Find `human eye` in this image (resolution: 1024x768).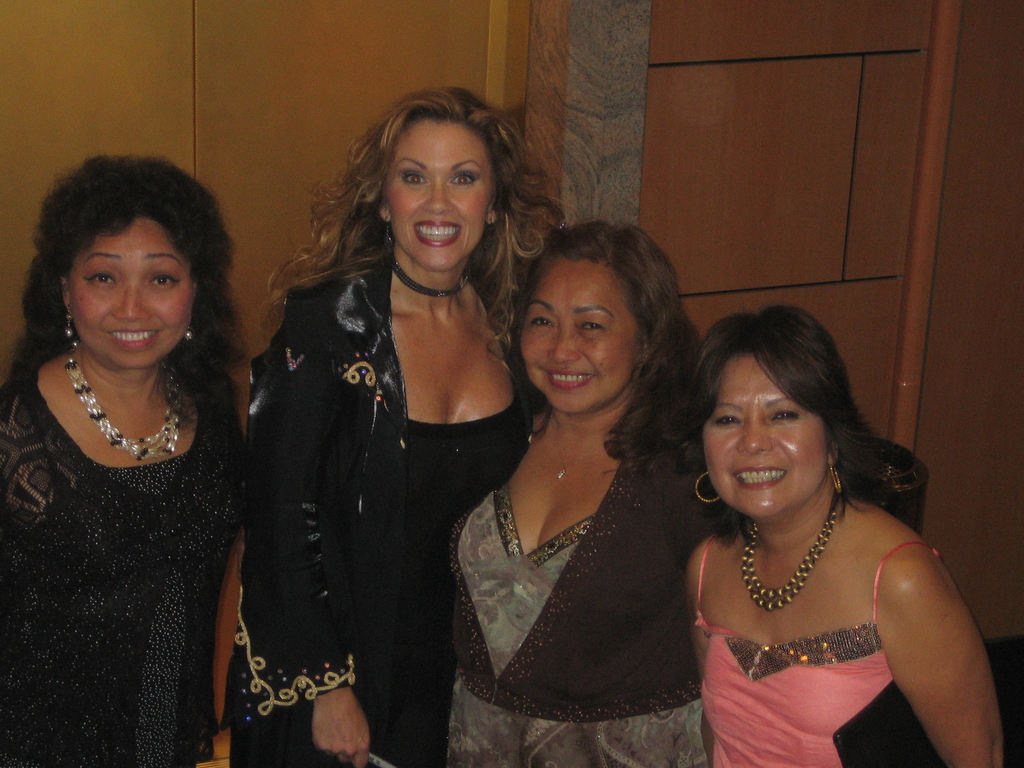
576/317/609/337.
